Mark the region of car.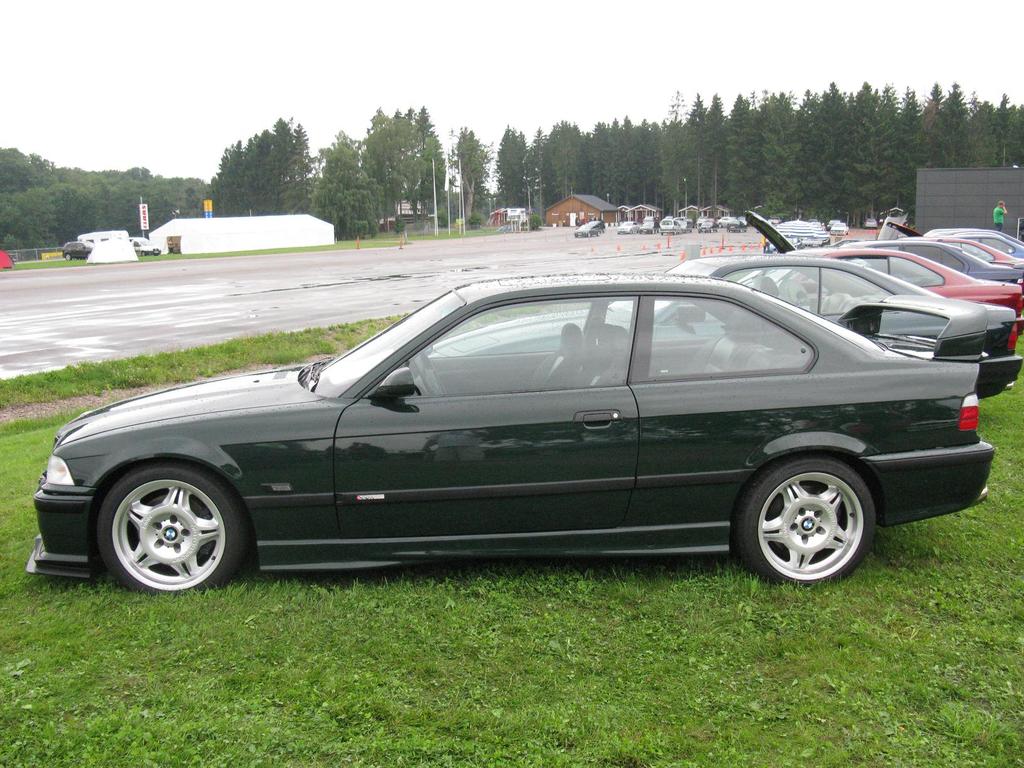
Region: bbox=(902, 236, 1023, 269).
